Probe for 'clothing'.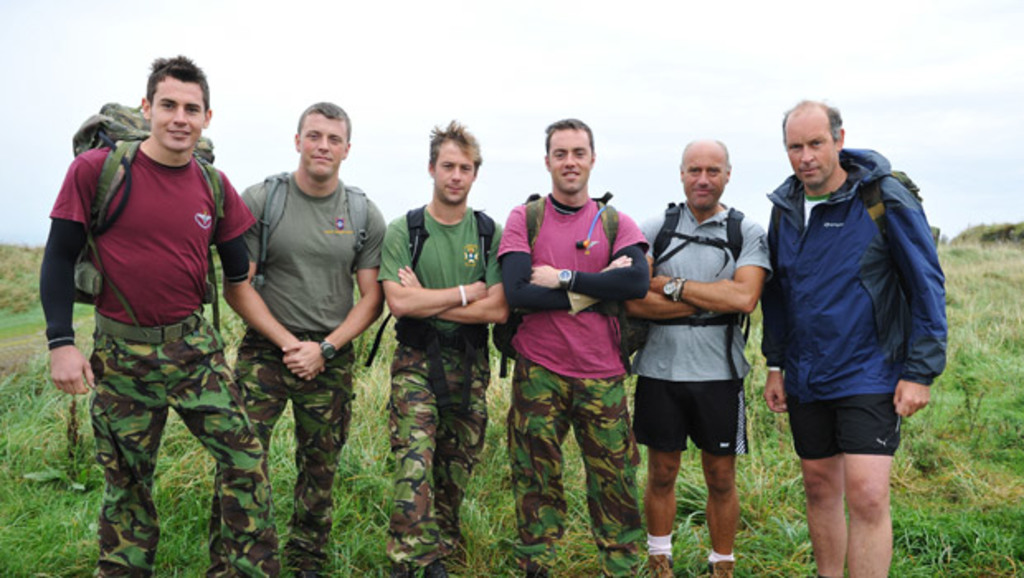
Probe result: x1=634, y1=200, x2=775, y2=454.
